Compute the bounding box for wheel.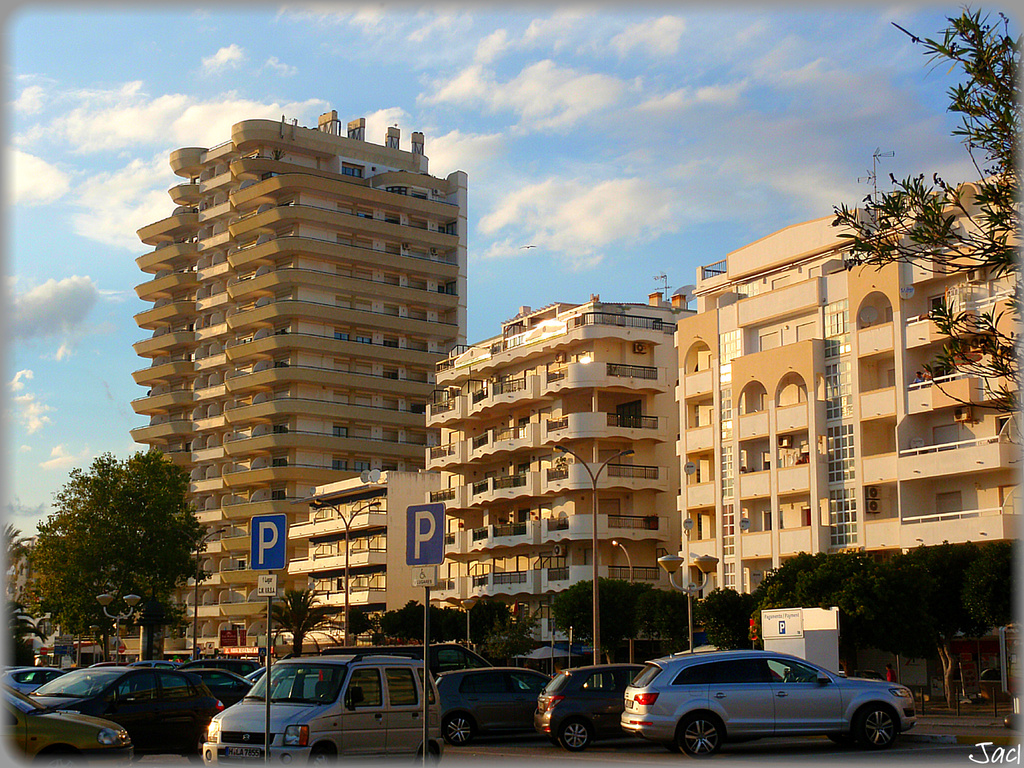
303 744 328 767.
